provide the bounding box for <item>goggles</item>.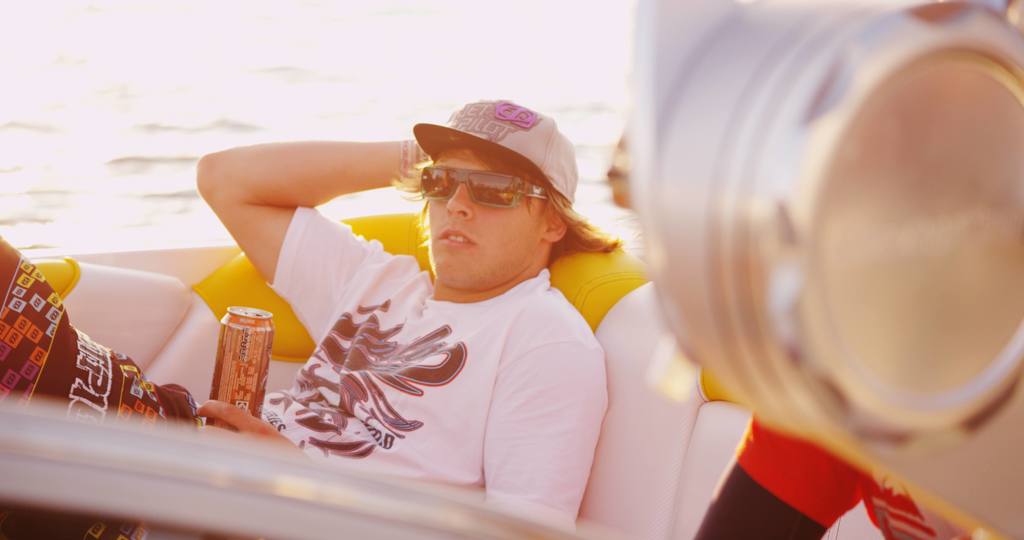
x1=416, y1=160, x2=548, y2=210.
